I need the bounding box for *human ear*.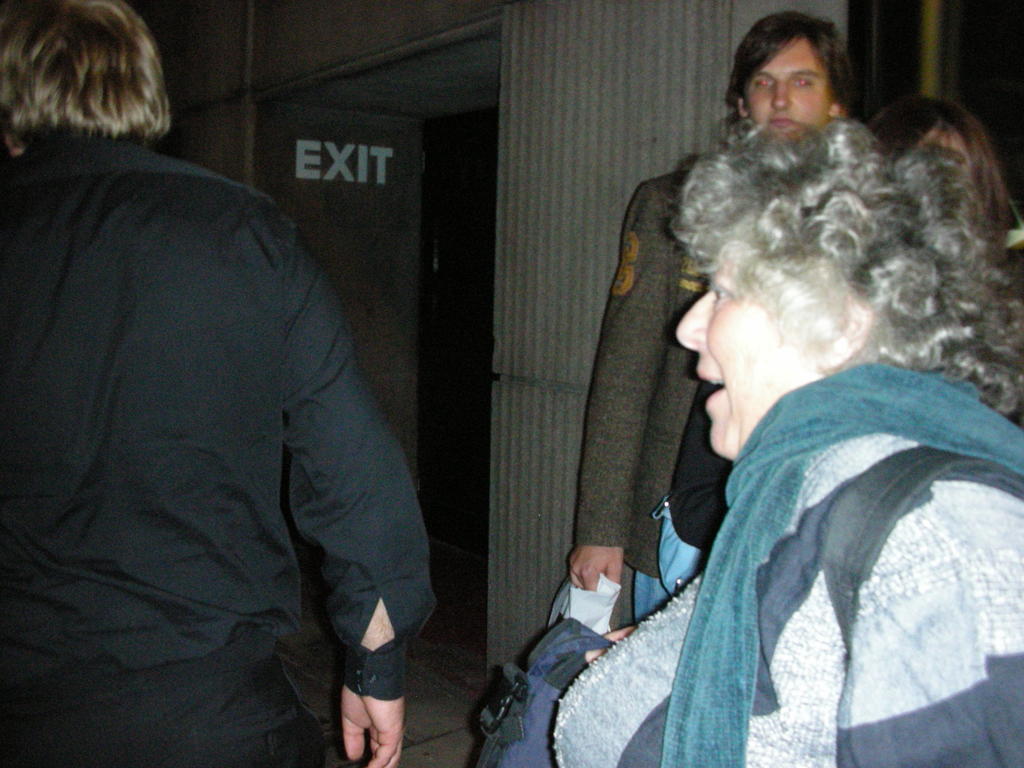
Here it is: (x1=815, y1=295, x2=875, y2=371).
